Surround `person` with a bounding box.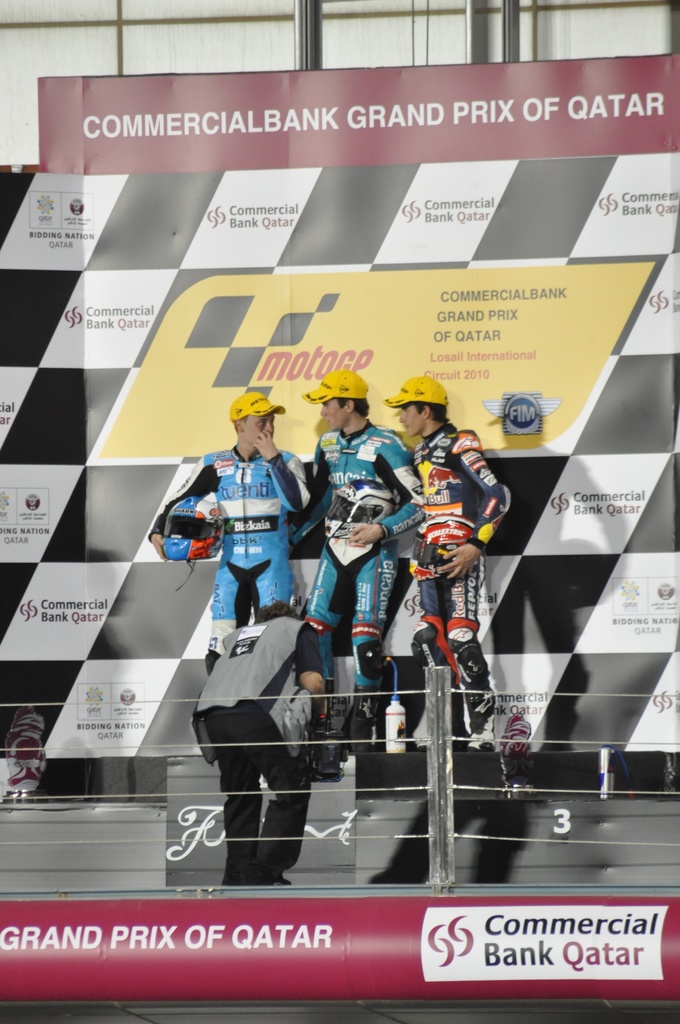
left=288, top=369, right=426, bottom=752.
